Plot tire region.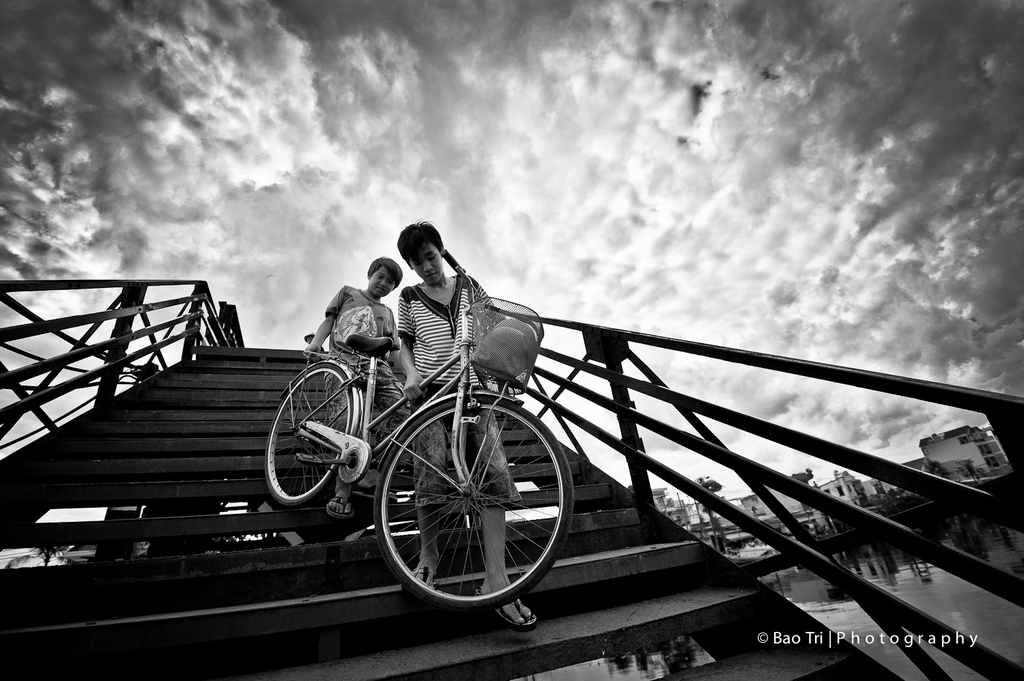
Plotted at left=263, top=356, right=352, bottom=499.
